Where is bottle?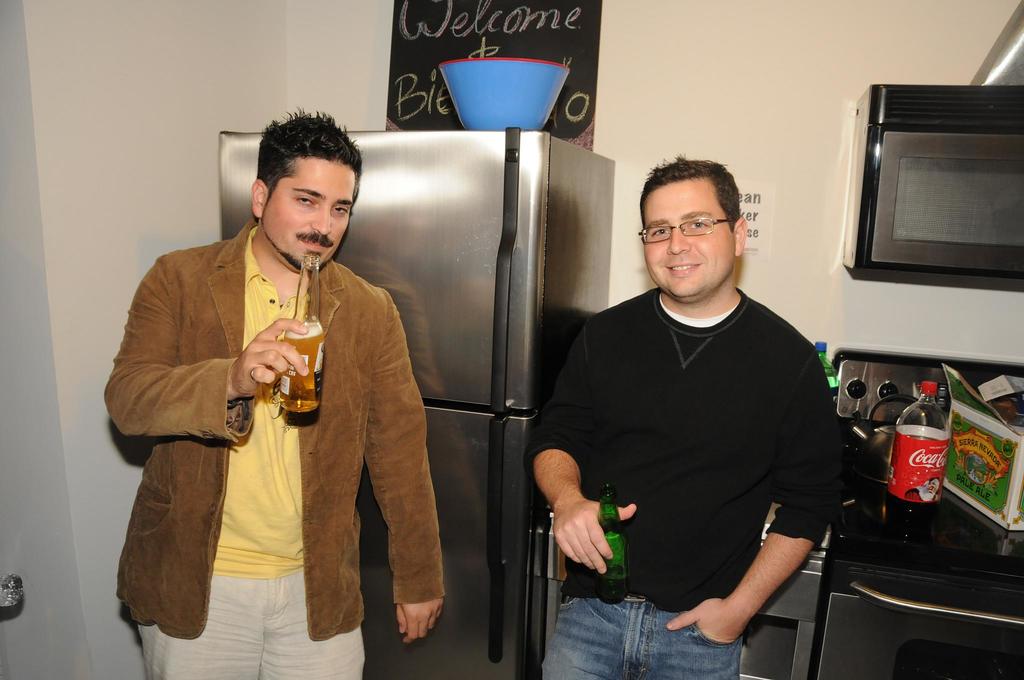
[279, 253, 324, 415].
